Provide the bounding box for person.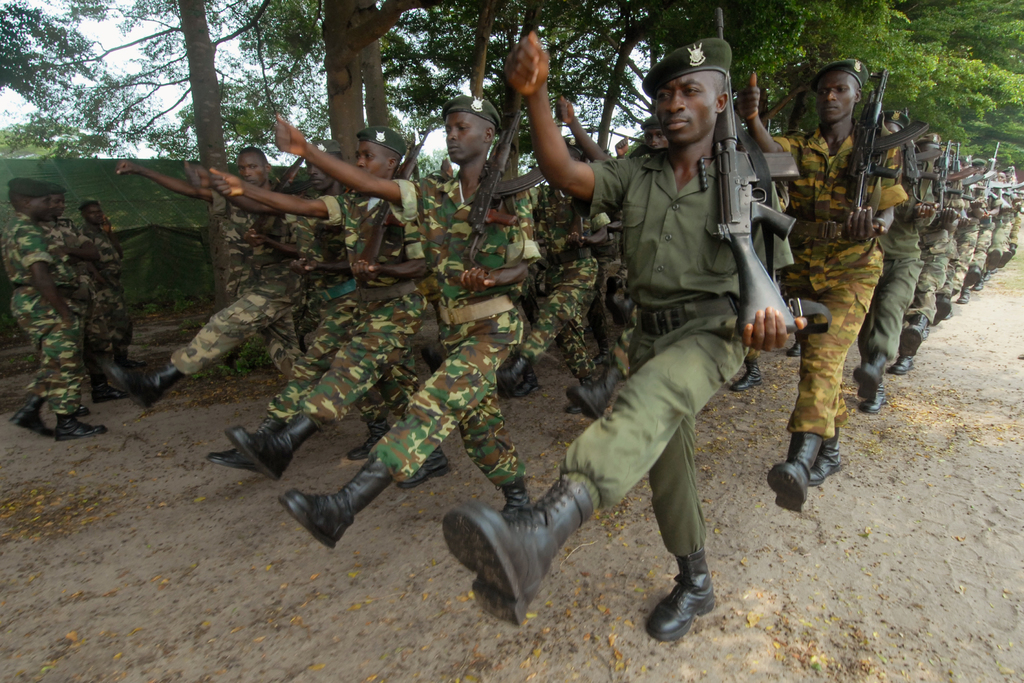
bbox=[976, 168, 991, 293].
